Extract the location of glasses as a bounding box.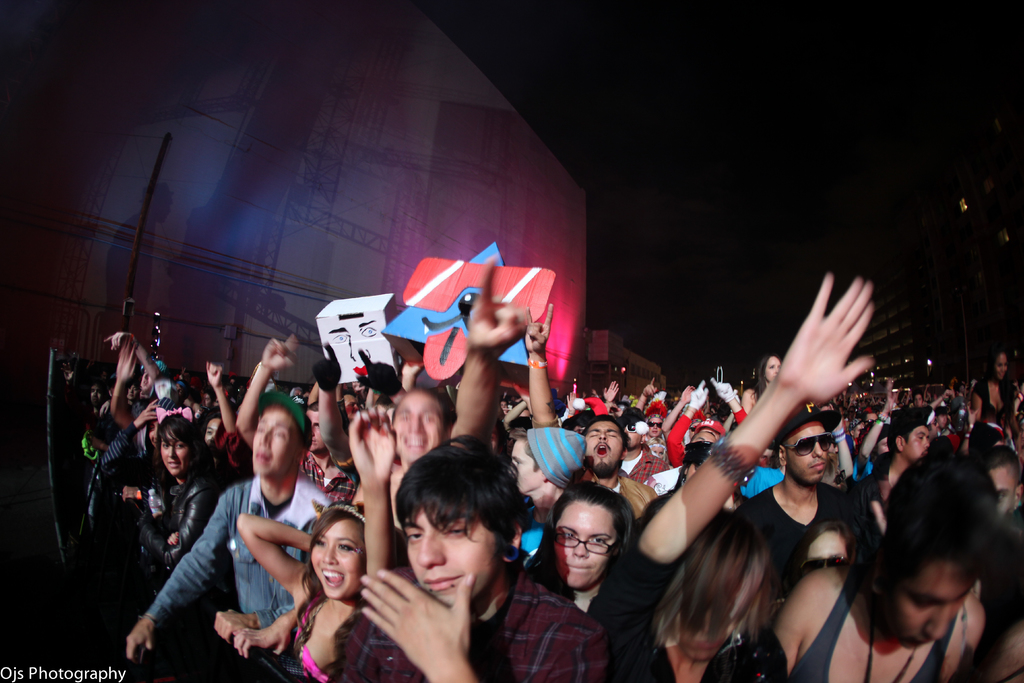
[left=550, top=529, right=618, bottom=559].
